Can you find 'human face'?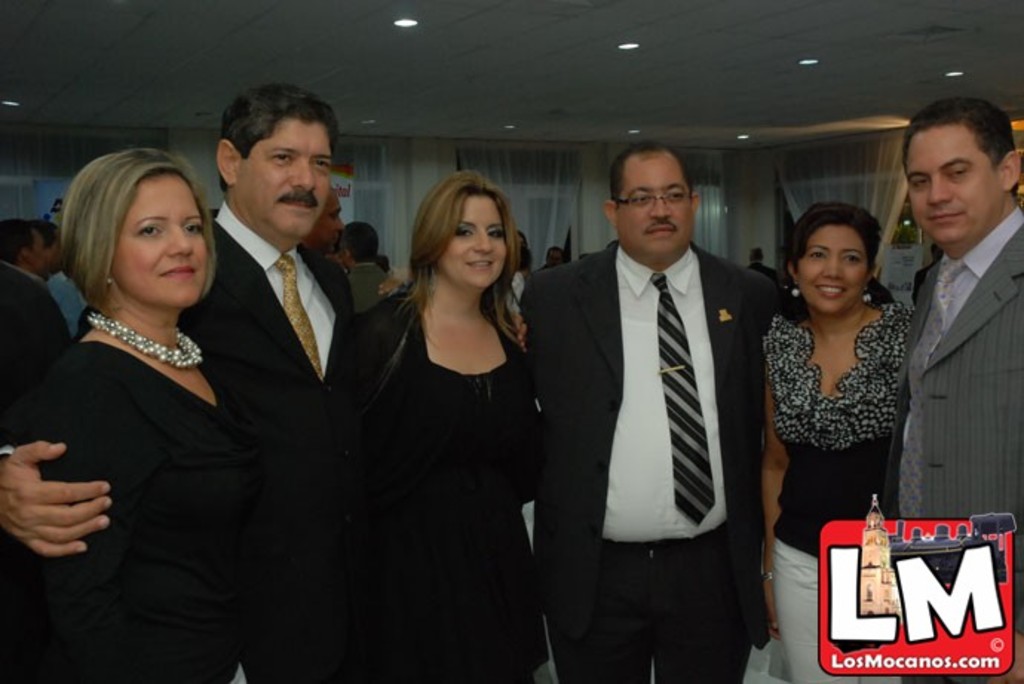
Yes, bounding box: bbox=[910, 139, 1000, 248].
